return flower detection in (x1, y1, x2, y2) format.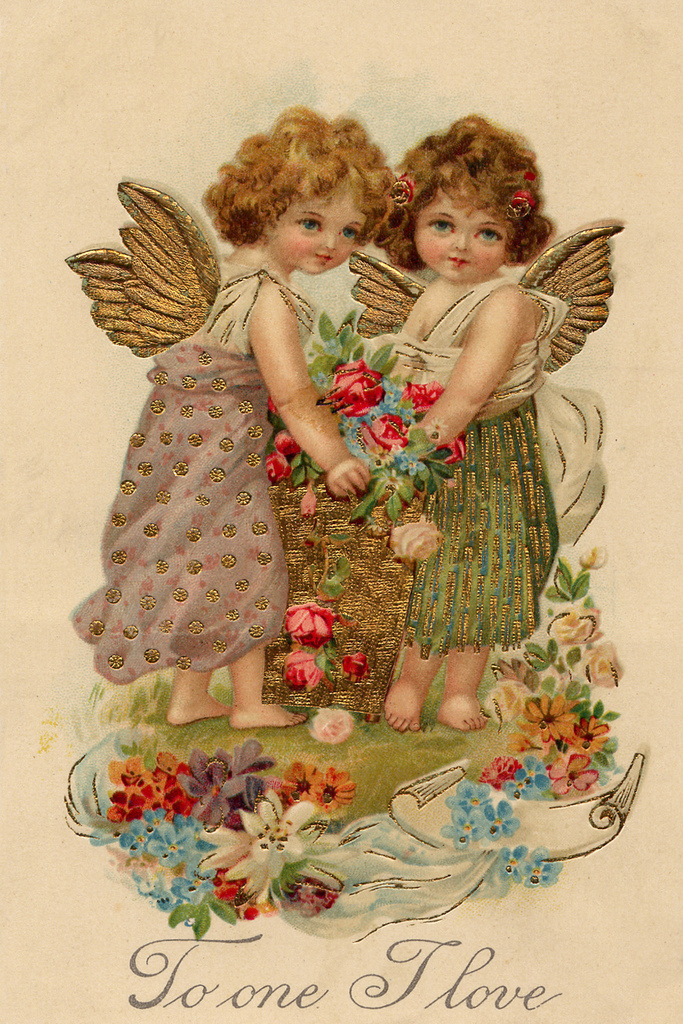
(155, 371, 167, 384).
